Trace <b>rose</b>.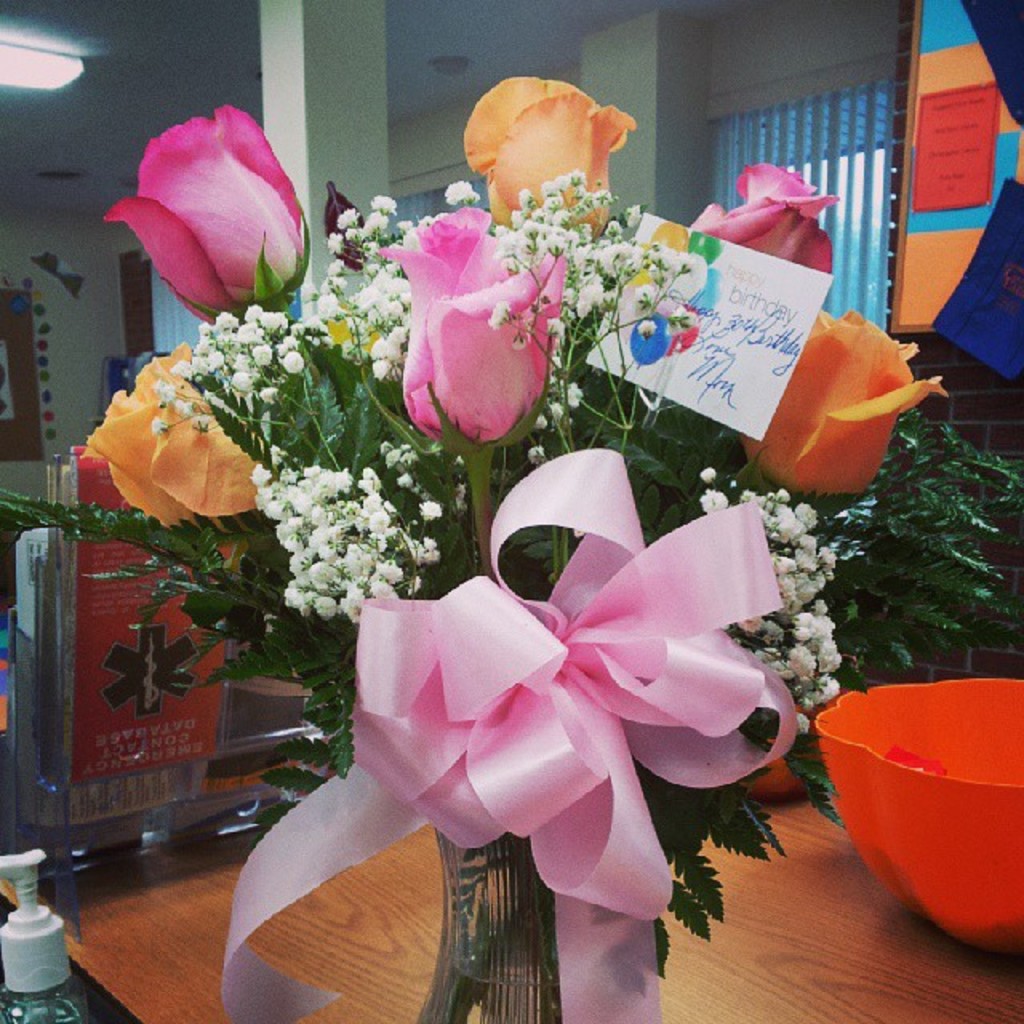
Traced to box=[464, 77, 637, 238].
